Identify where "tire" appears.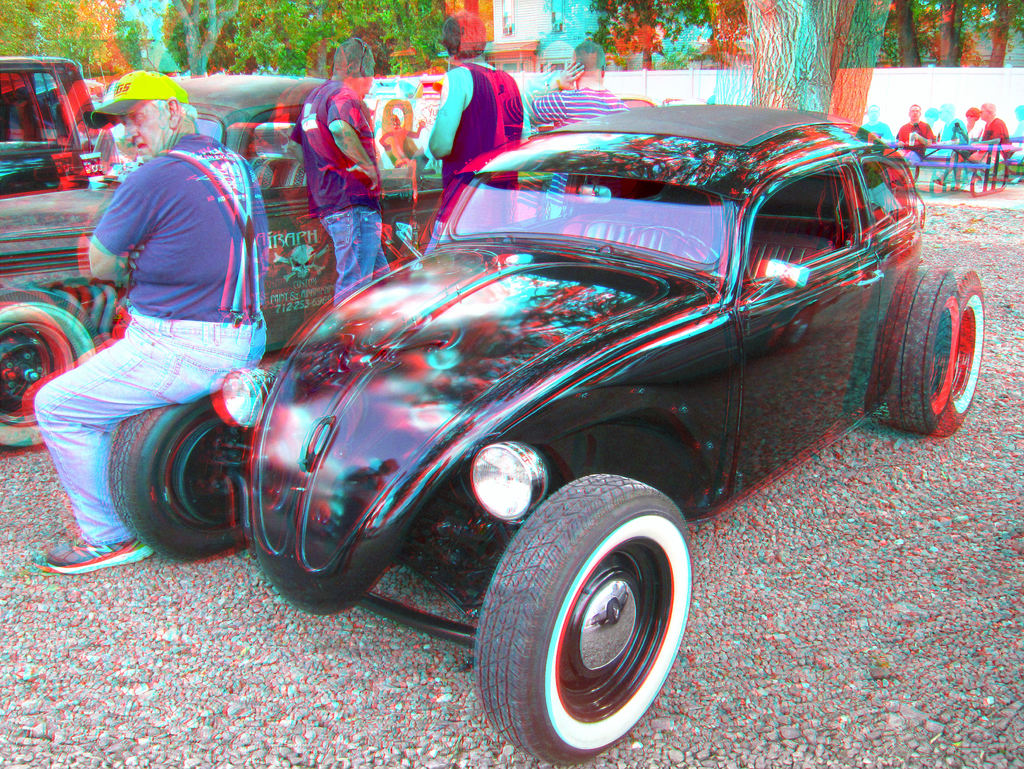
Appears at locate(112, 394, 252, 559).
